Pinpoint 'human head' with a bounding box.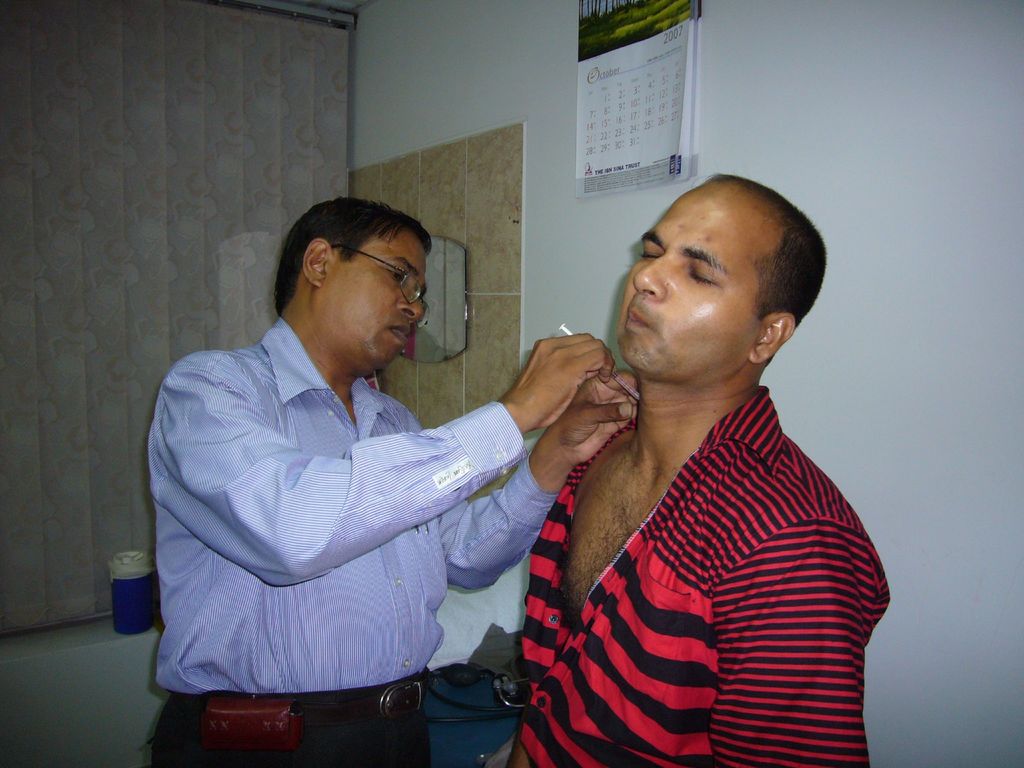
locate(275, 195, 434, 381).
